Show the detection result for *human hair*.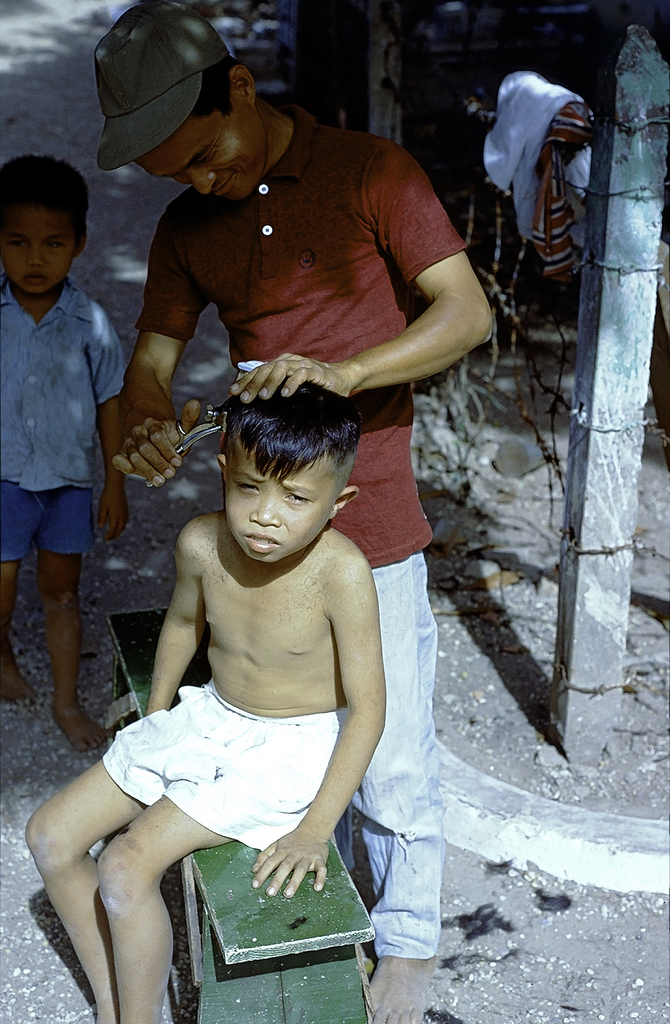
pyautogui.locateOnScreen(0, 154, 97, 252).
